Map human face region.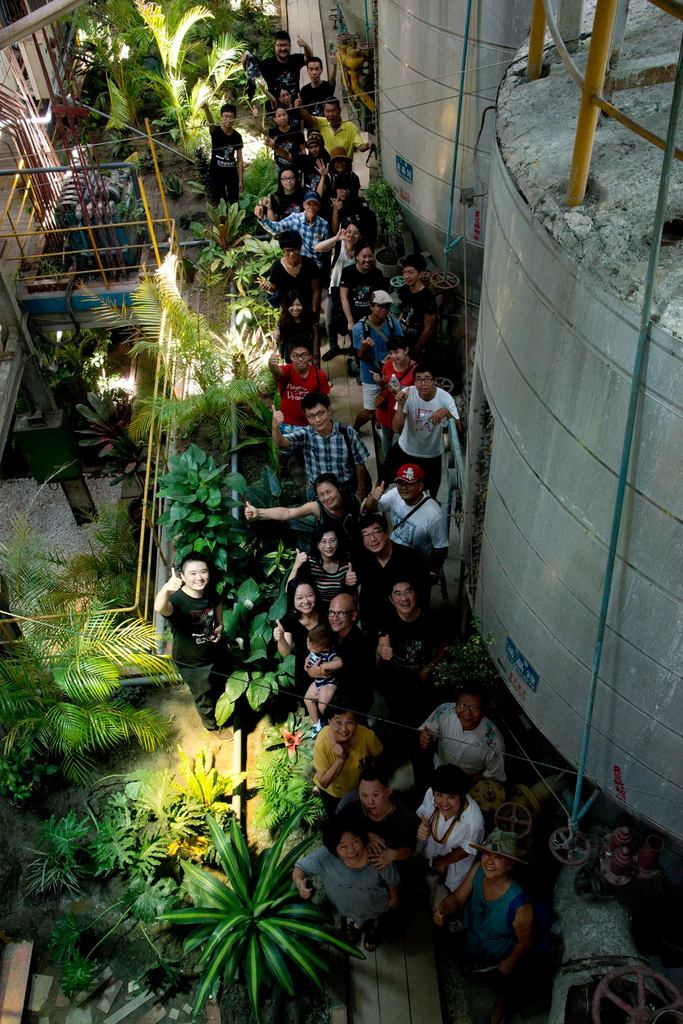
Mapped to 367, 526, 385, 554.
